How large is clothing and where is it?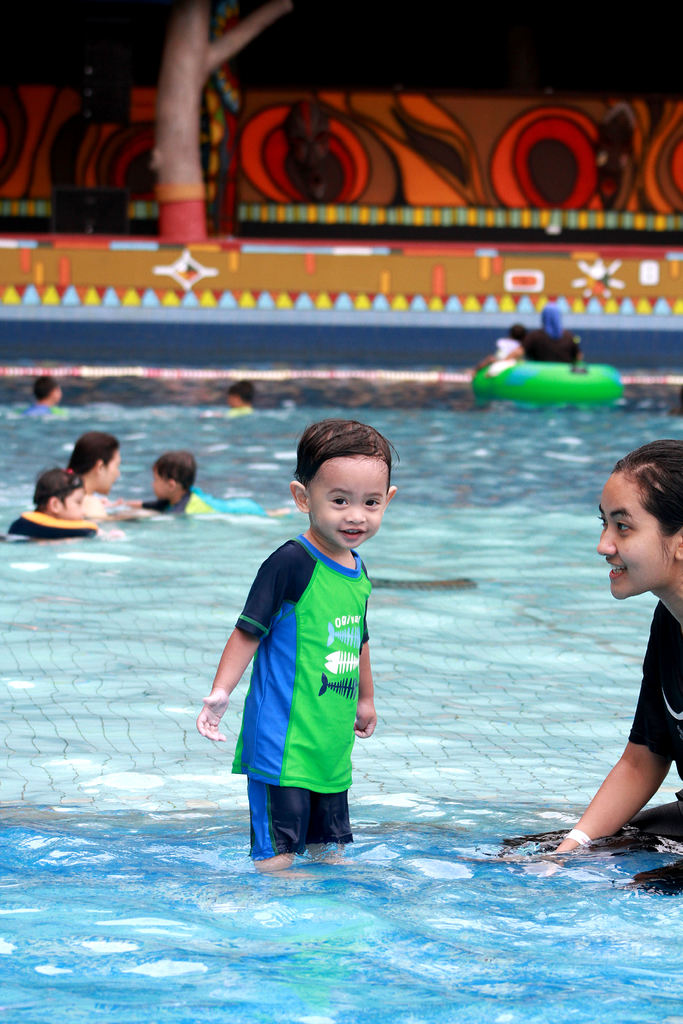
Bounding box: 164,493,211,522.
